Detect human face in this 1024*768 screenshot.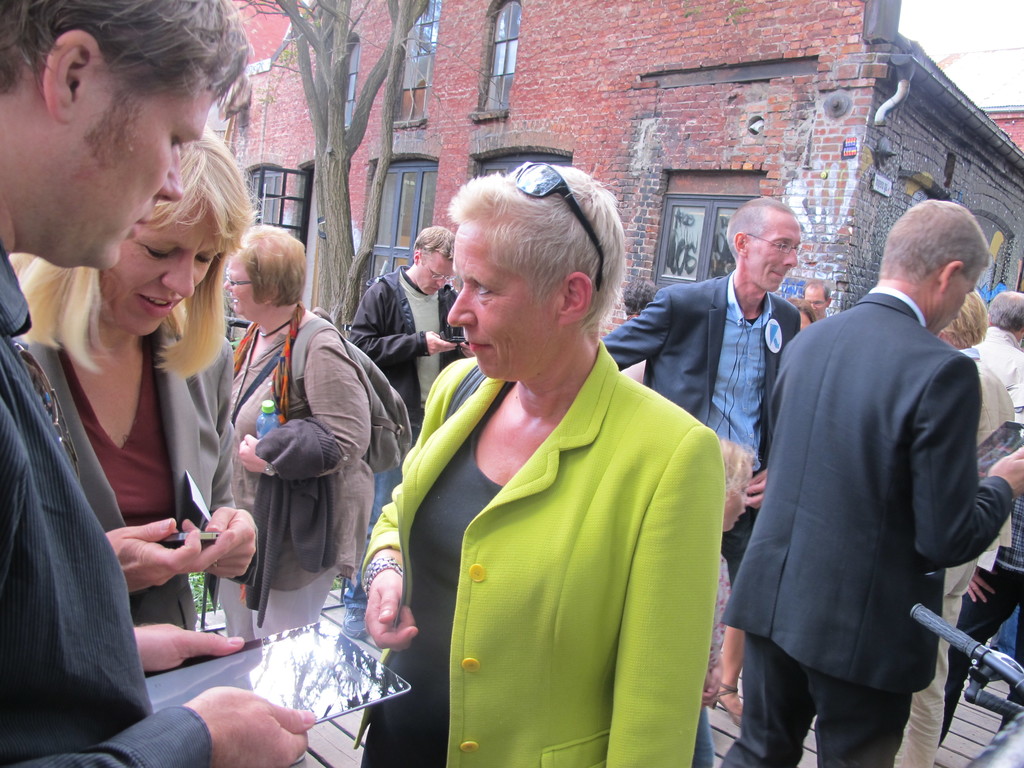
Detection: 749 227 805 294.
